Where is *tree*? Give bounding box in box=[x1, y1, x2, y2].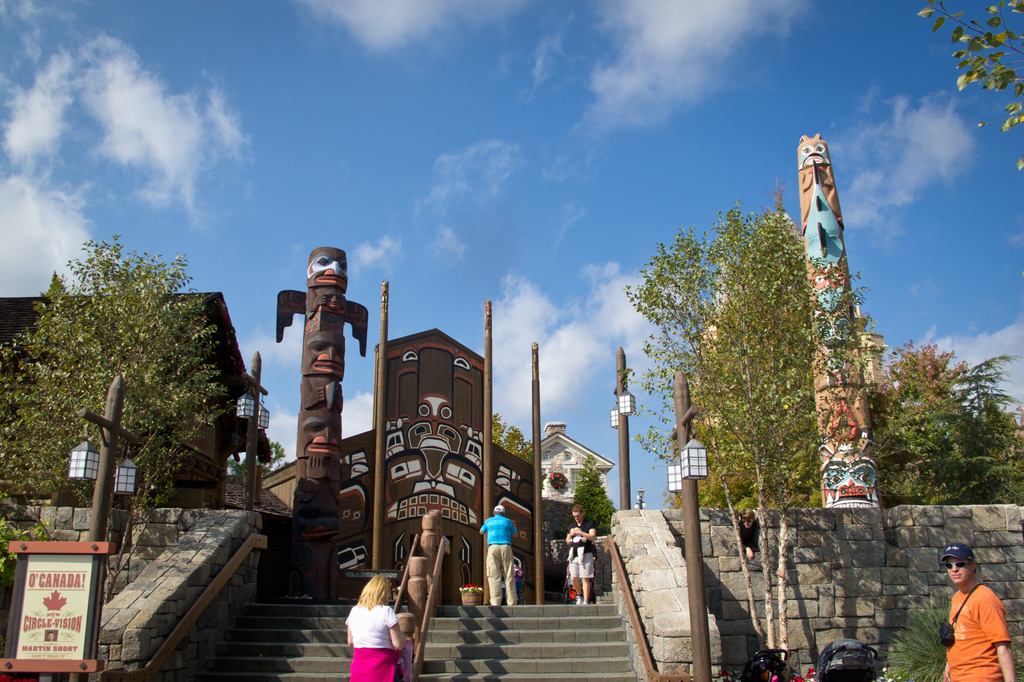
box=[611, 199, 883, 681].
